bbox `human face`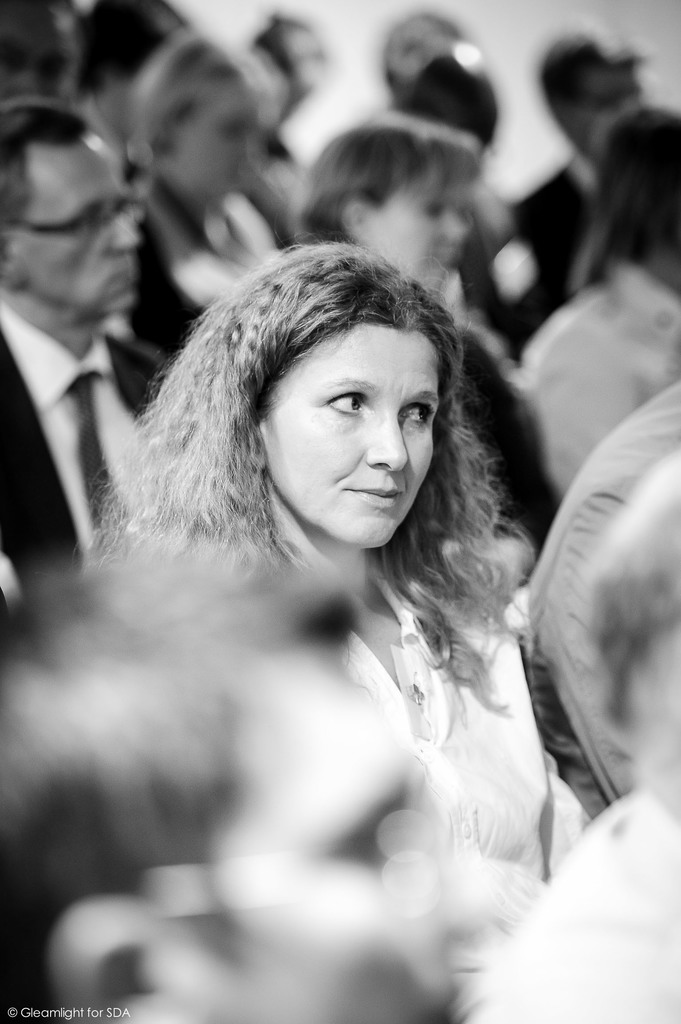
l=360, t=191, r=467, b=292
